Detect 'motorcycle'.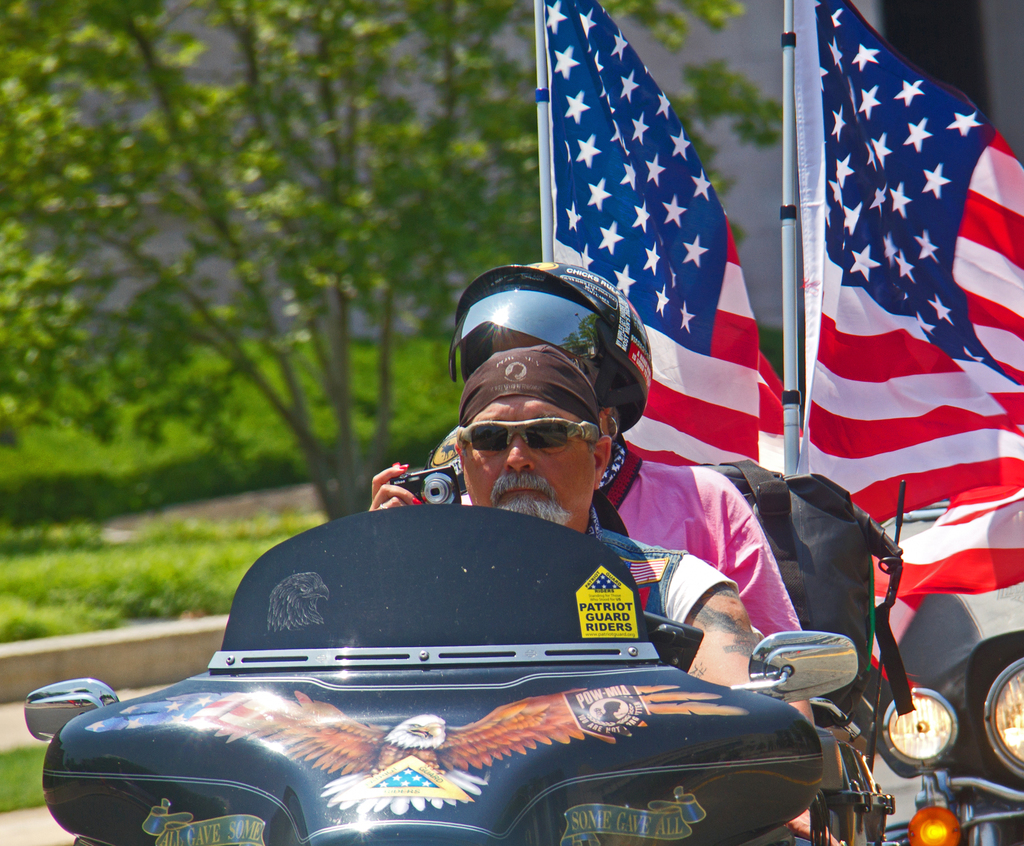
Detected at {"x1": 807, "y1": 467, "x2": 1022, "y2": 845}.
